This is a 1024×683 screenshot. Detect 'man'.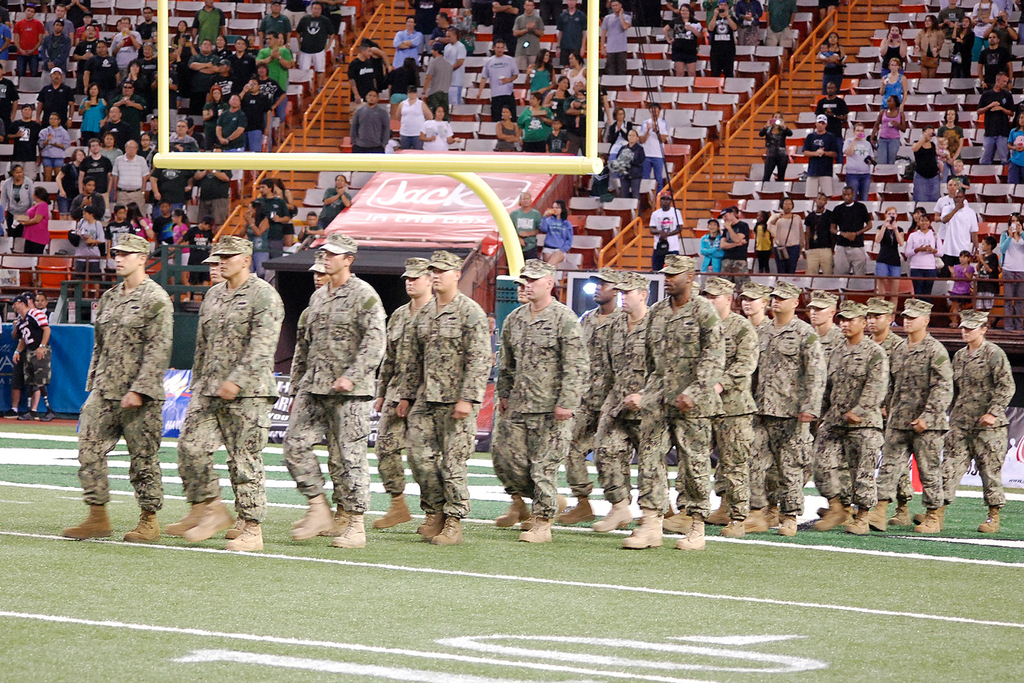
{"x1": 138, "y1": 115, "x2": 157, "y2": 151}.
